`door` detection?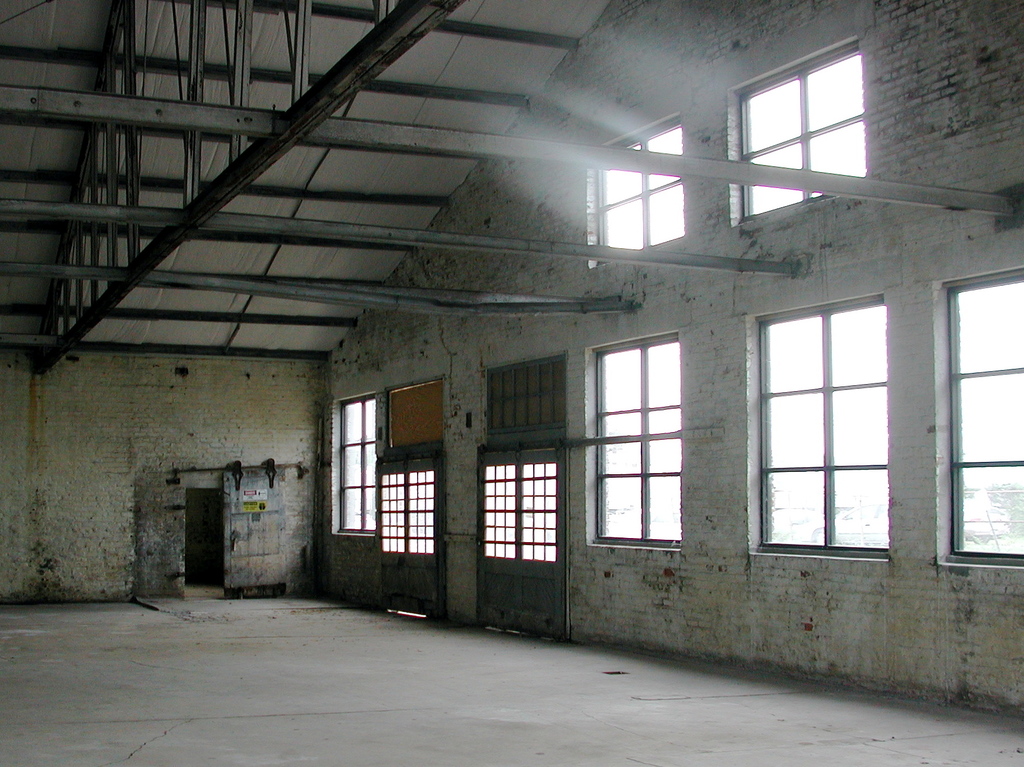
x1=472, y1=444, x2=568, y2=645
